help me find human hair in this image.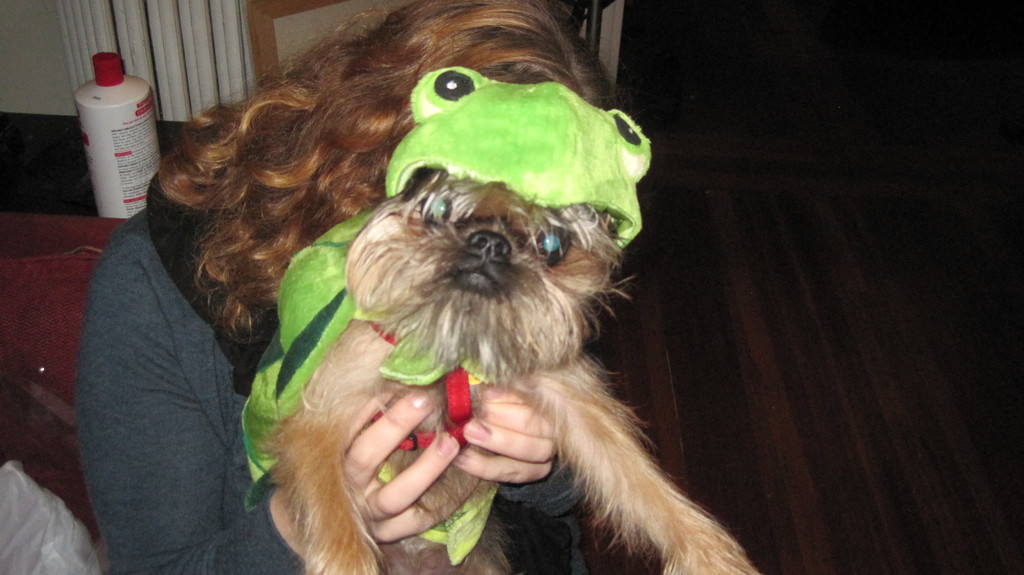
Found it: box(159, 0, 639, 355).
